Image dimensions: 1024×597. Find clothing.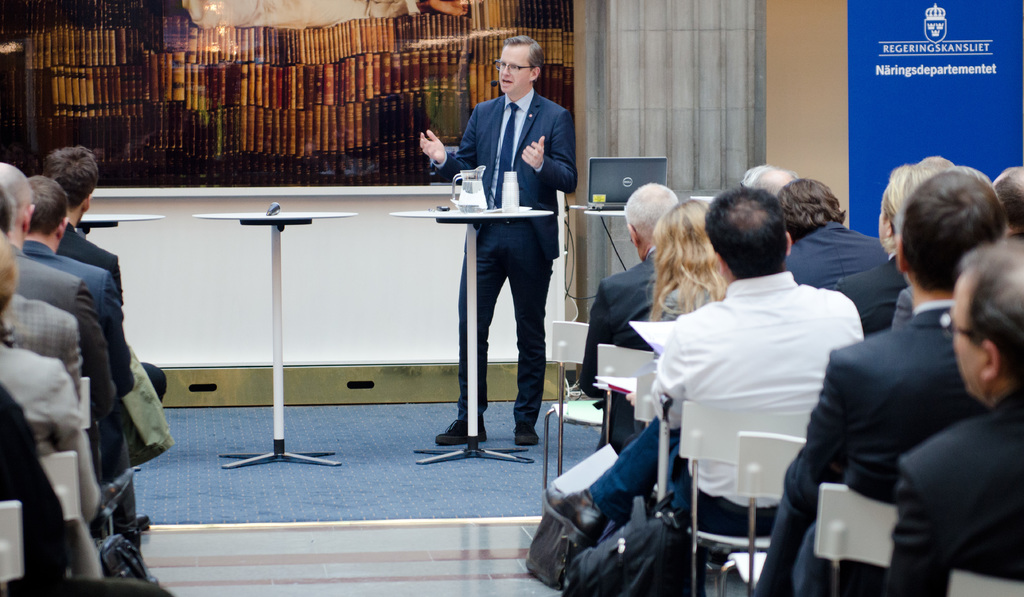
0, 396, 68, 581.
